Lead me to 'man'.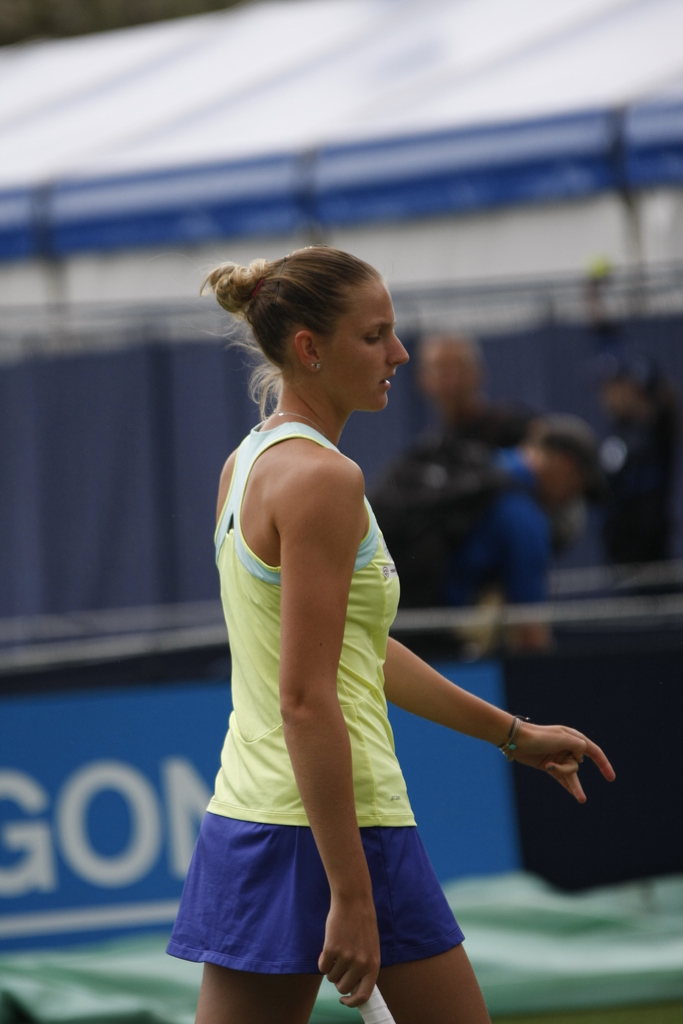
Lead to crop(422, 408, 616, 662).
